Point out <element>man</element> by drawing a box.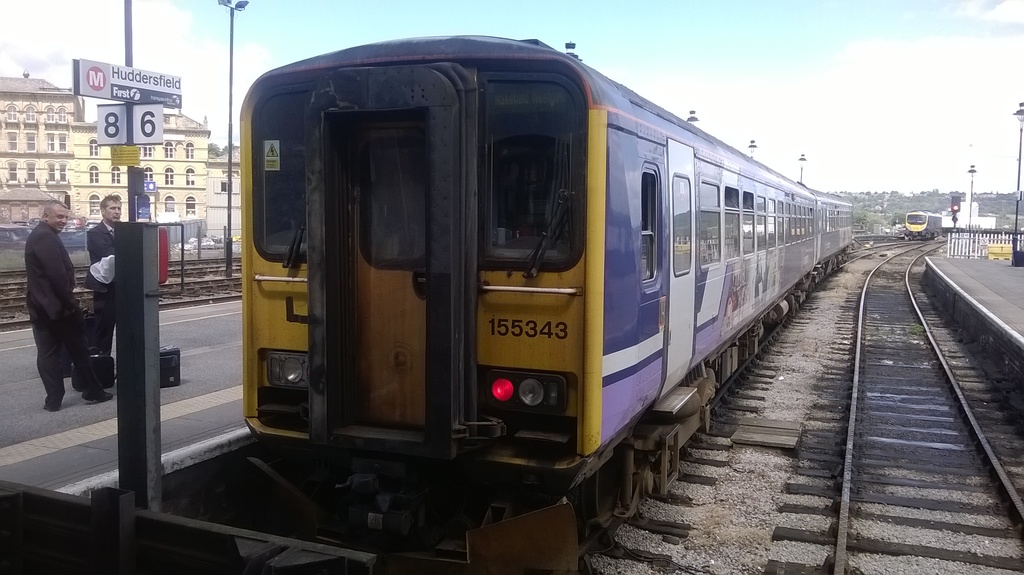
left=83, top=190, right=122, bottom=369.
